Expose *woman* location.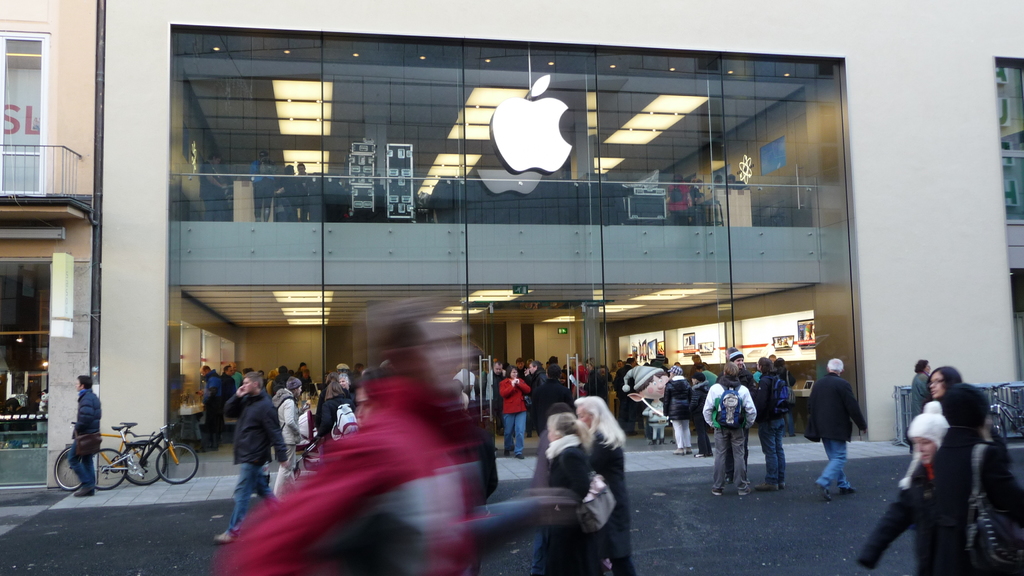
Exposed at rect(910, 357, 934, 415).
